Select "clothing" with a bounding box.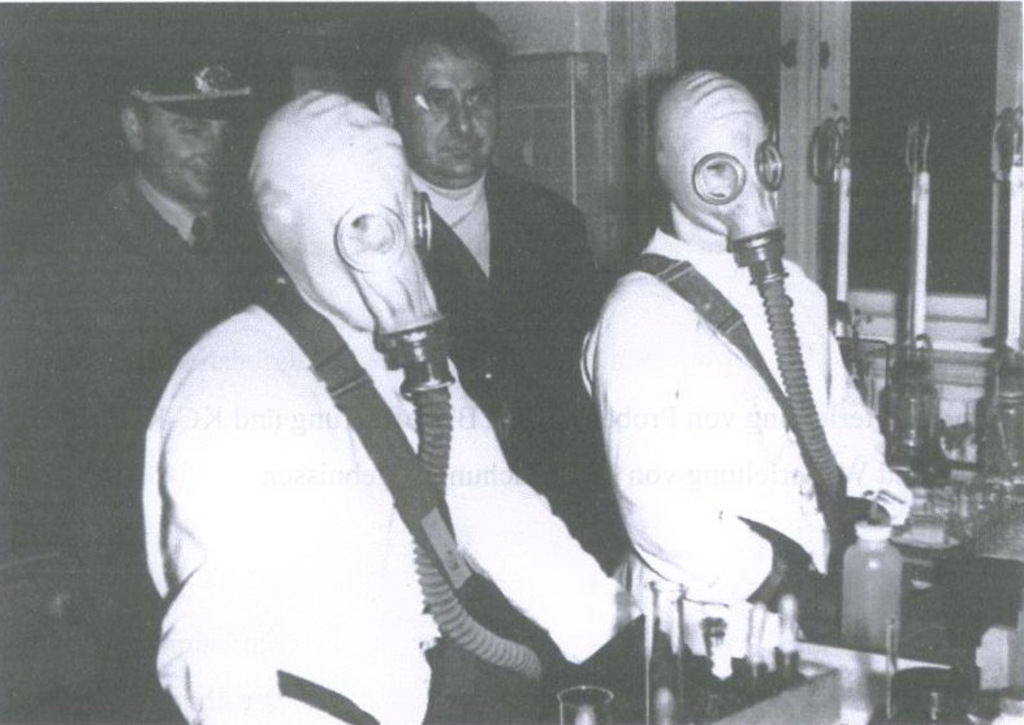
x1=575, y1=224, x2=907, y2=618.
